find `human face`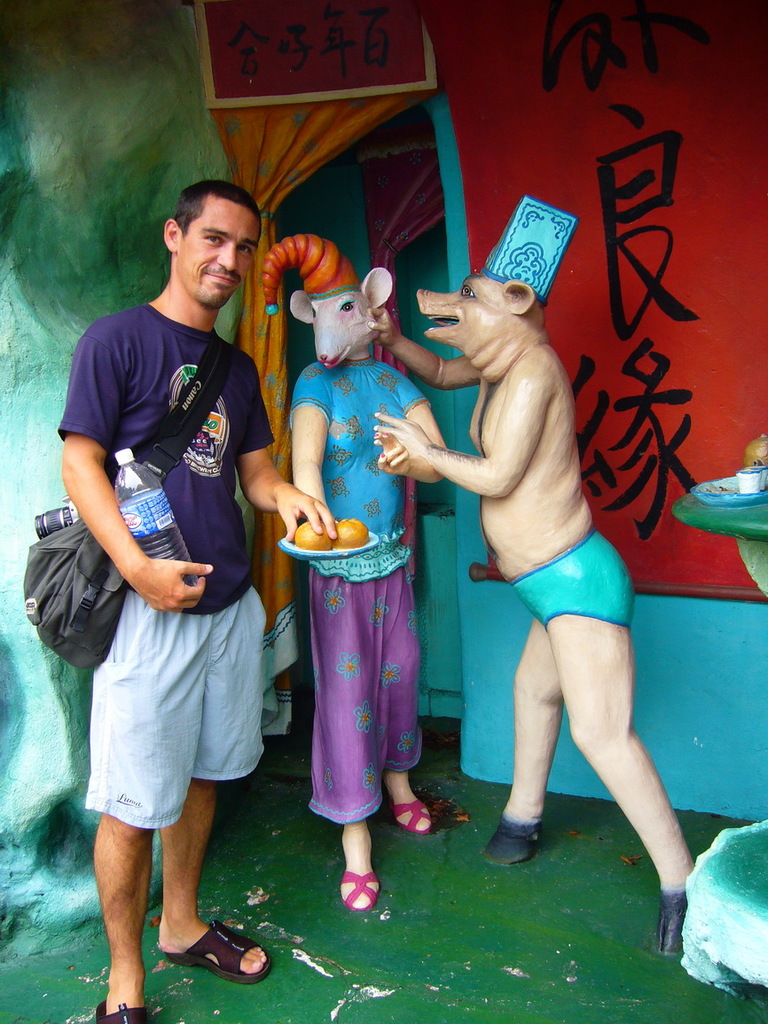
(178, 190, 263, 310)
